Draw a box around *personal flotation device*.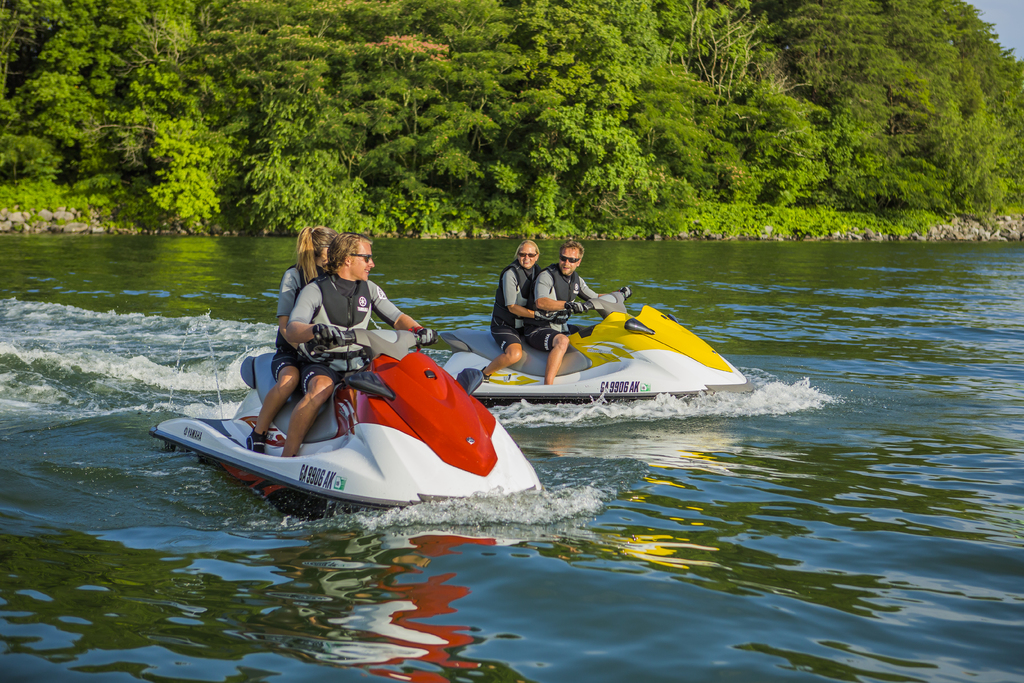
Rect(301, 270, 369, 368).
